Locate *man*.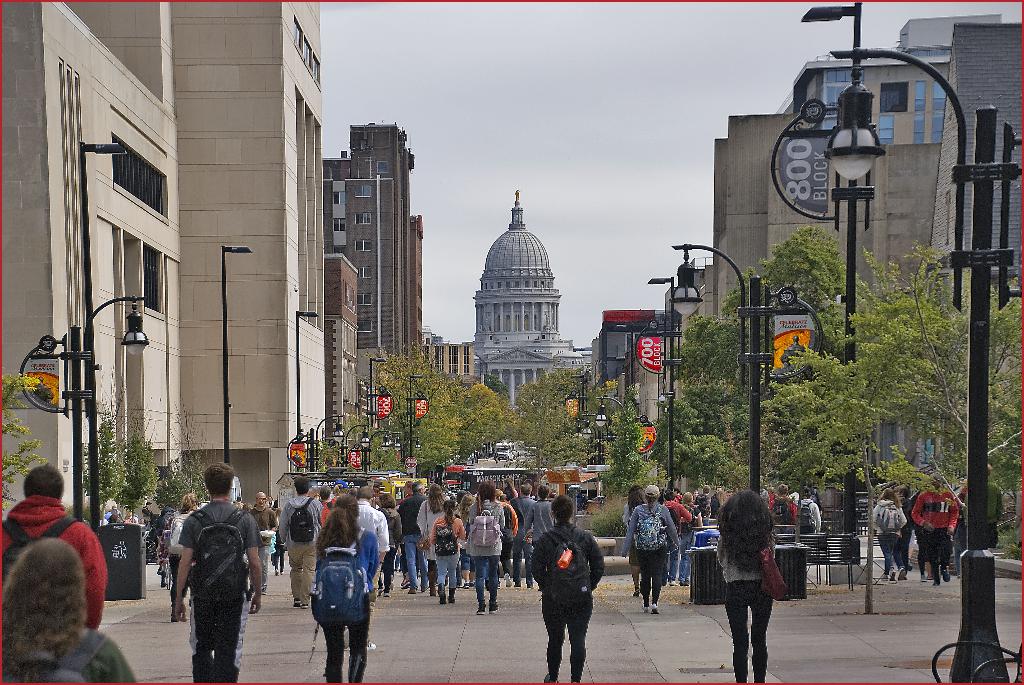
Bounding box: box(662, 491, 694, 586).
